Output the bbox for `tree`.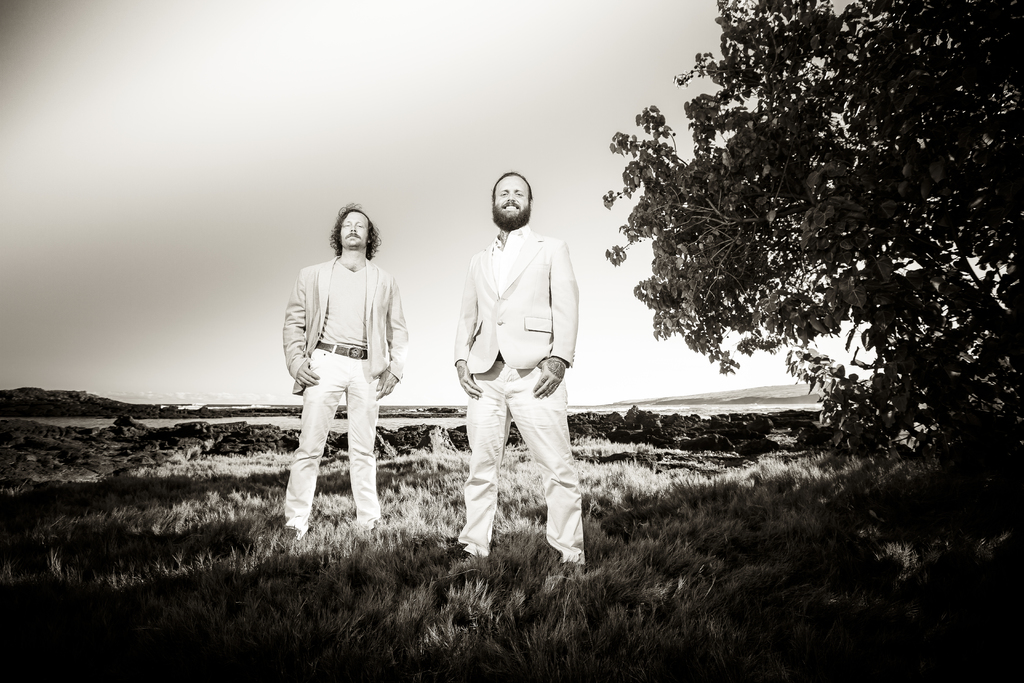
{"left": 602, "top": 33, "right": 989, "bottom": 481}.
